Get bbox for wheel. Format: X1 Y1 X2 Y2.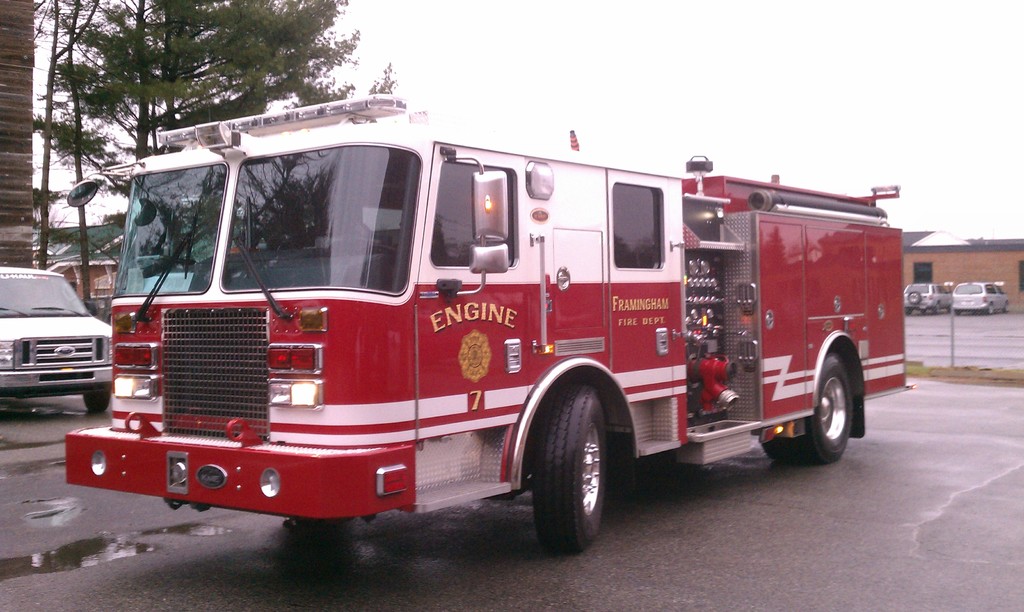
902 308 911 316.
